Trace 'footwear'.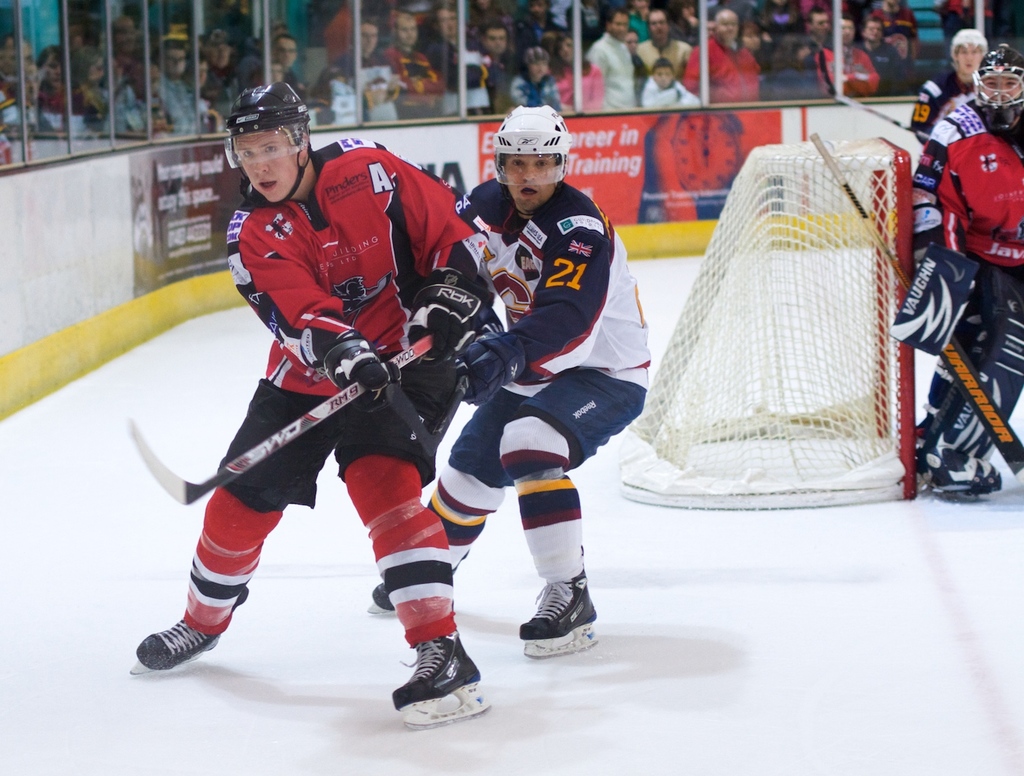
Traced to (134,618,220,670).
